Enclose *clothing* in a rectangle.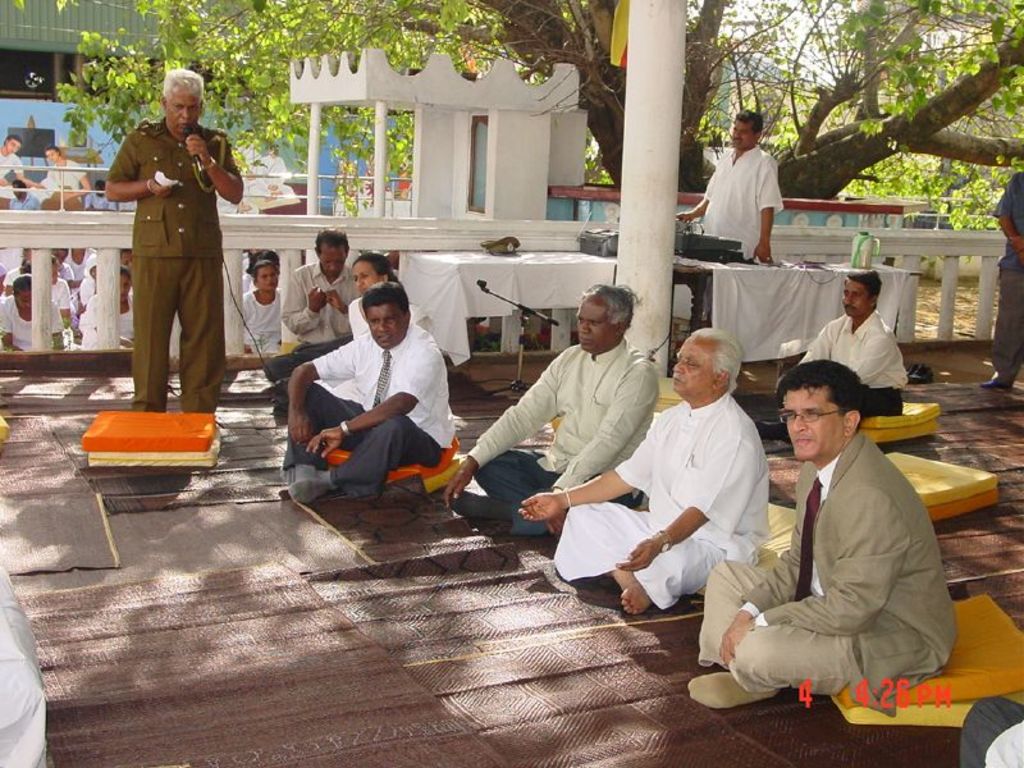
{"x1": 234, "y1": 284, "x2": 301, "y2": 375}.
